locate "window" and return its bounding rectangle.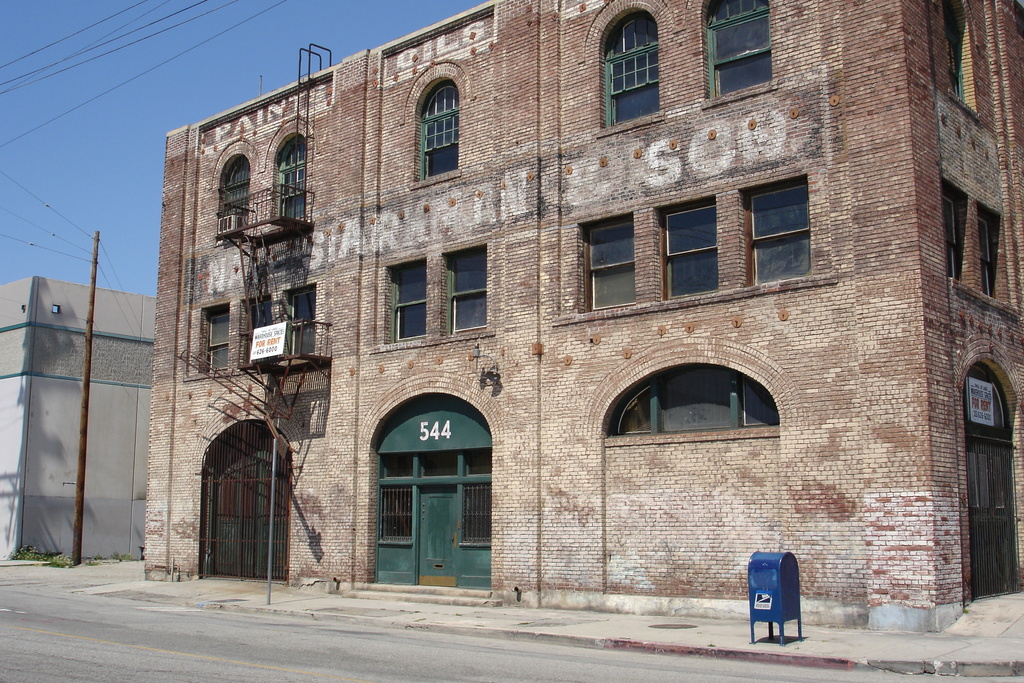
bbox=[753, 160, 822, 284].
